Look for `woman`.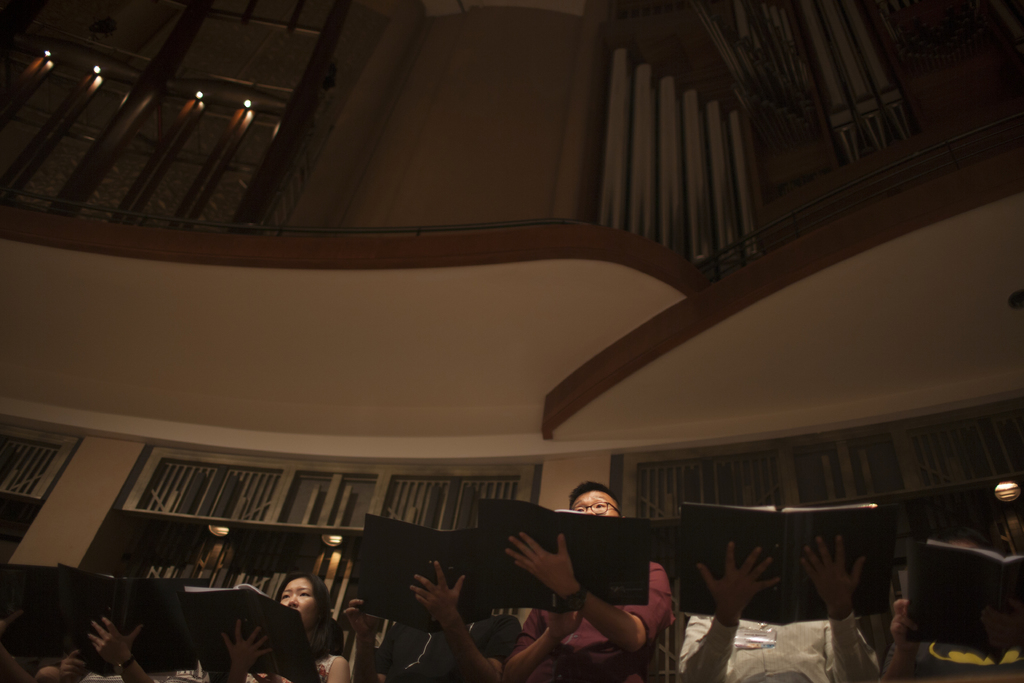
Found: <region>222, 573, 348, 682</region>.
